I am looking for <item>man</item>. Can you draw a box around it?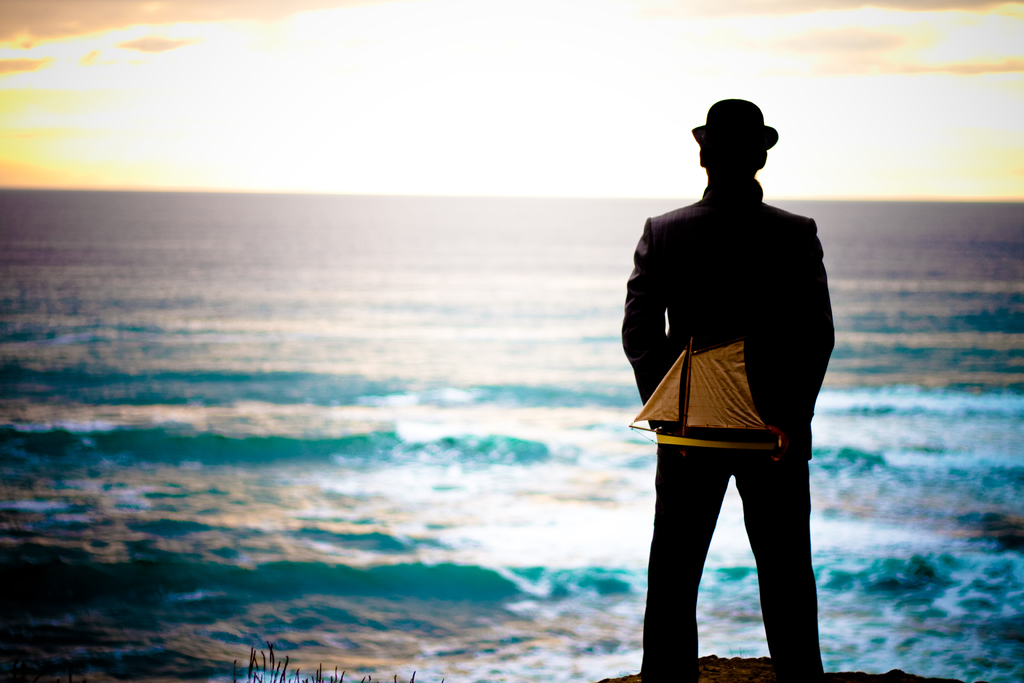
Sure, the bounding box is detection(609, 93, 849, 682).
